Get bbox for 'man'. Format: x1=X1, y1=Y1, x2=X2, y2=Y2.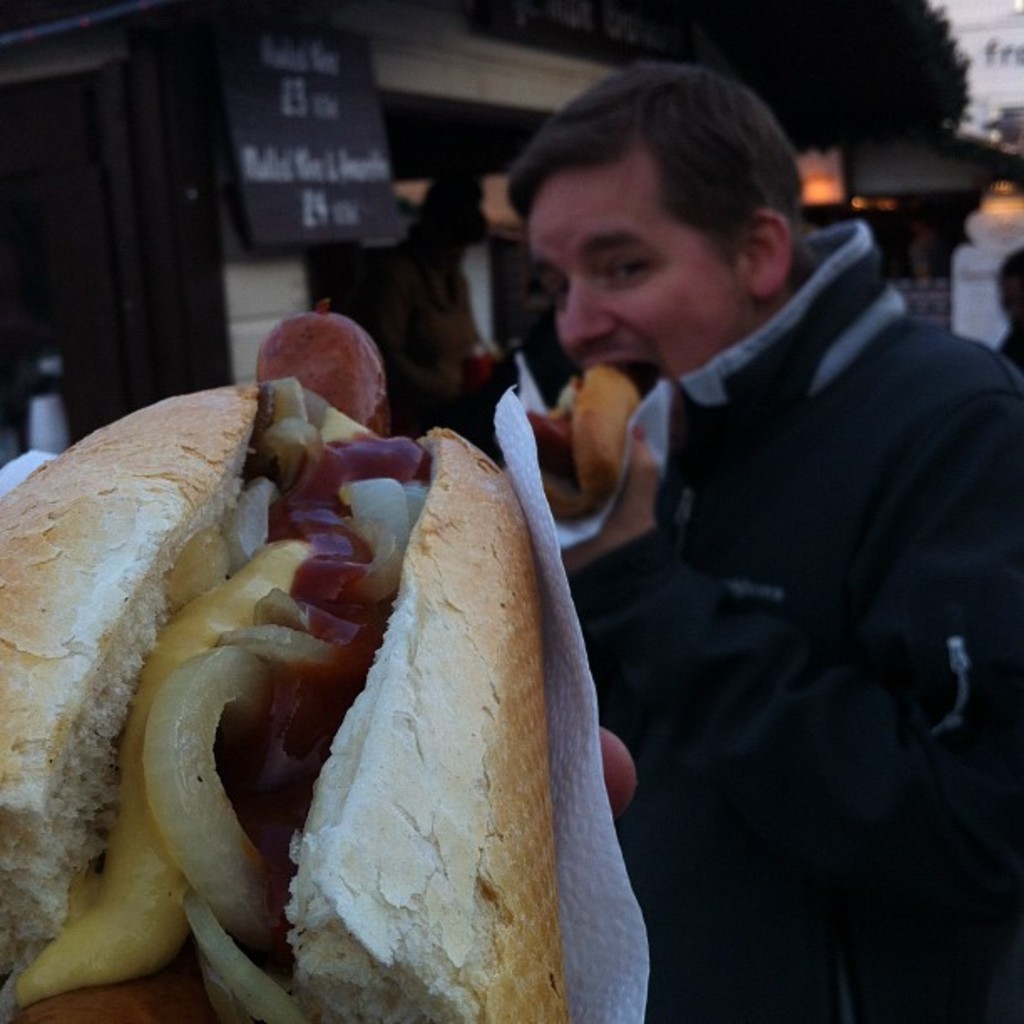
x1=365, y1=172, x2=502, y2=465.
